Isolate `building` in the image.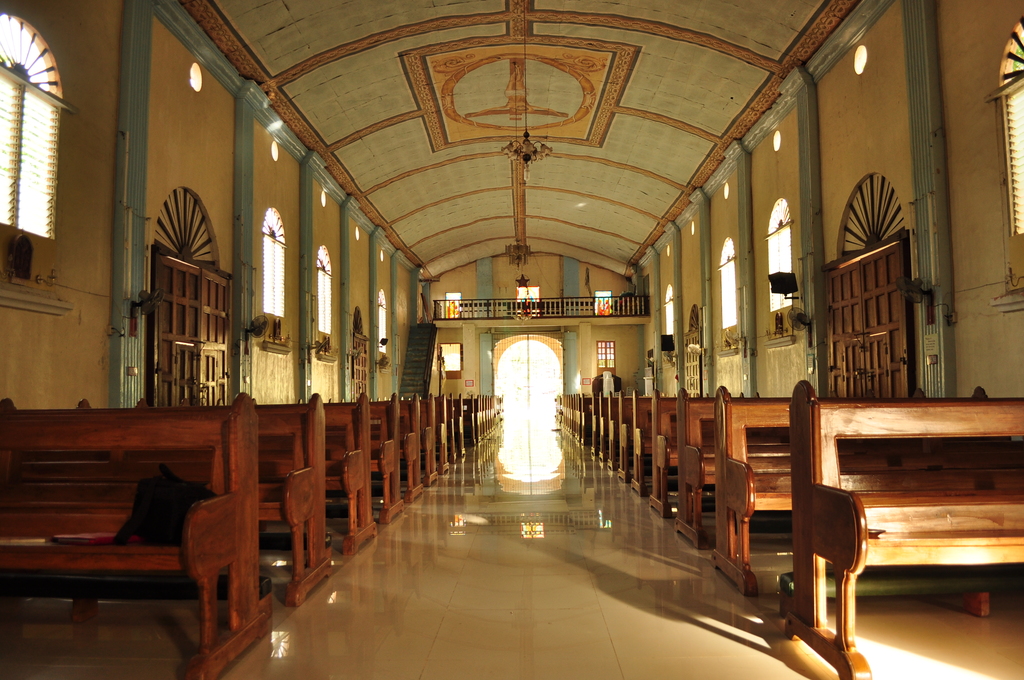
Isolated region: detection(0, 0, 1023, 679).
